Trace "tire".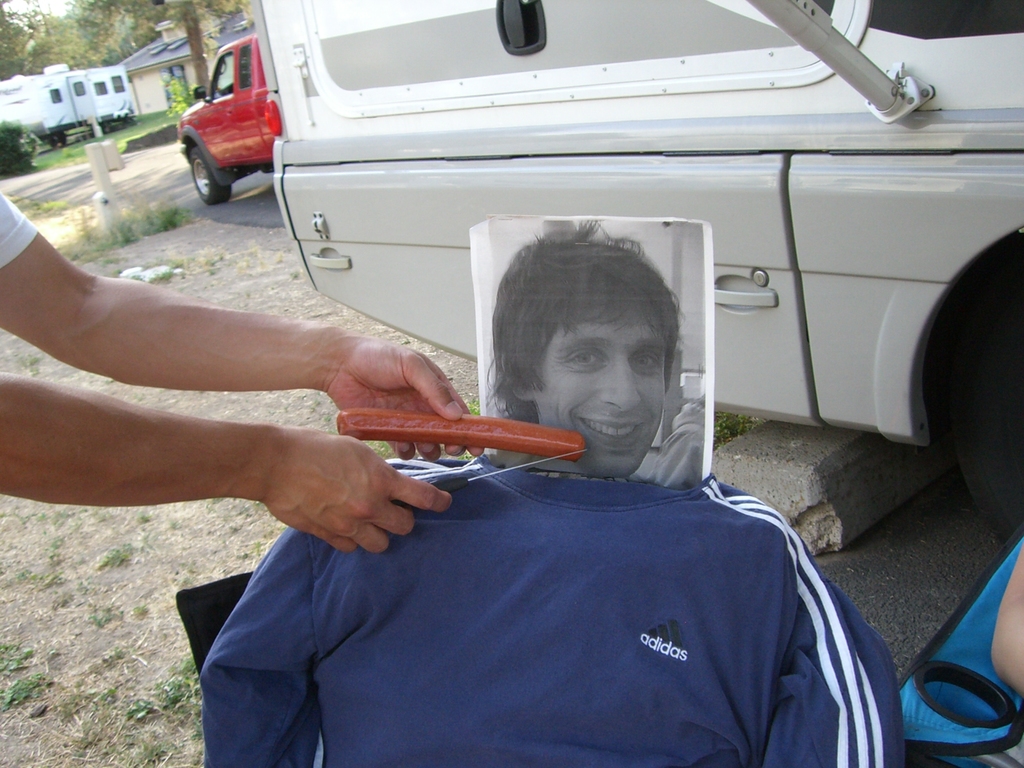
Traced to 193:147:232:204.
